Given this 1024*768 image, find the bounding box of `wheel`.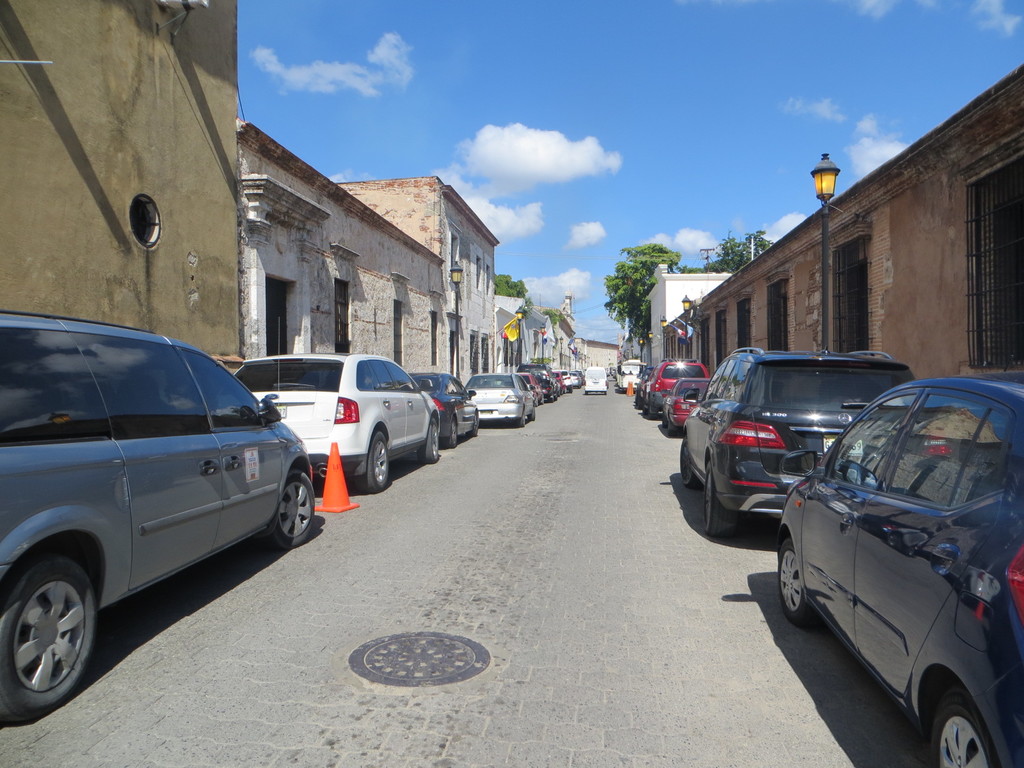
<region>419, 423, 439, 461</region>.
